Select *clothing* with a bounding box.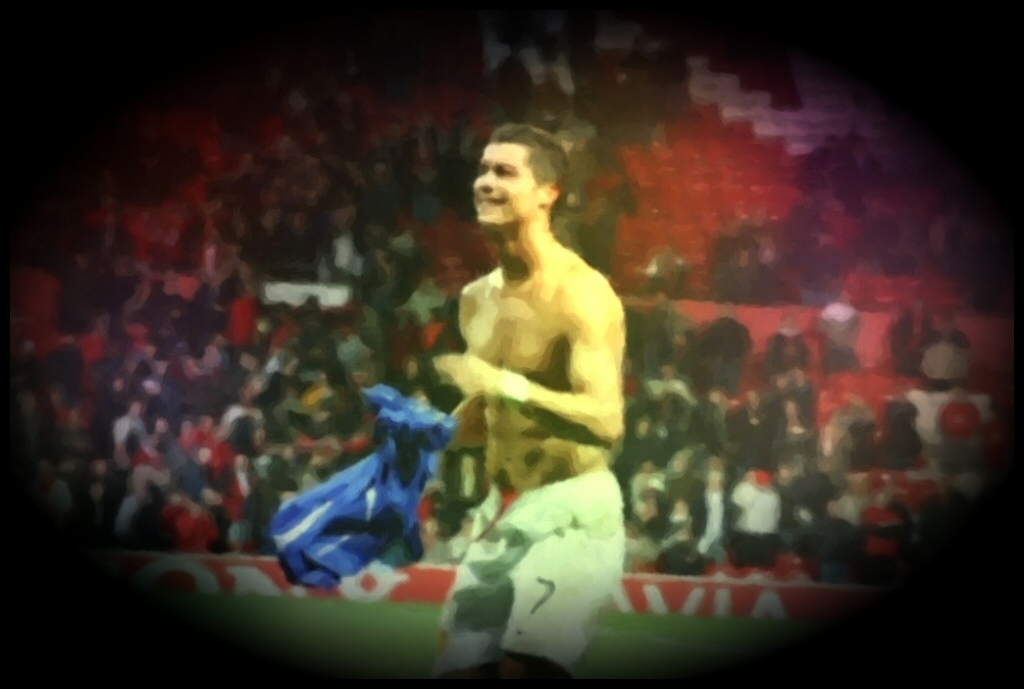
region(427, 471, 634, 672).
